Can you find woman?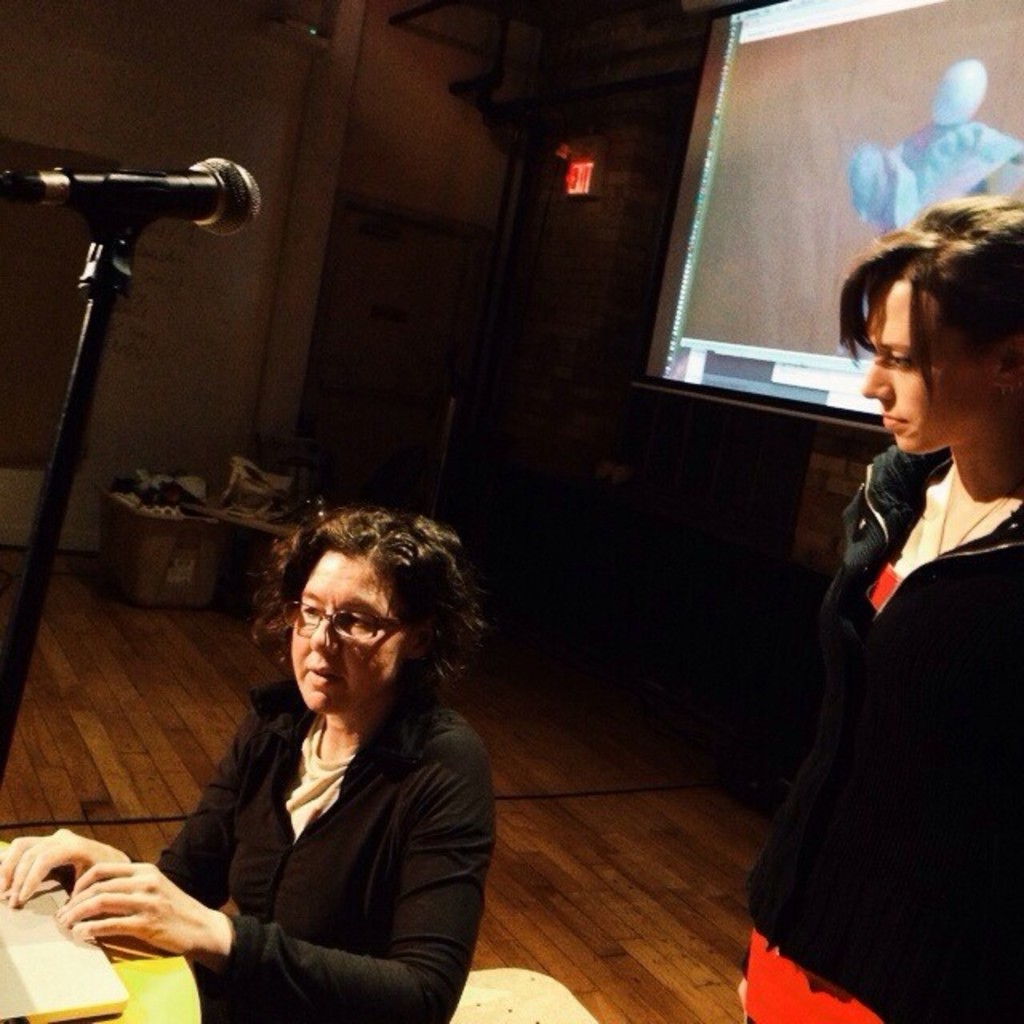
Yes, bounding box: (742, 190, 1022, 1022).
